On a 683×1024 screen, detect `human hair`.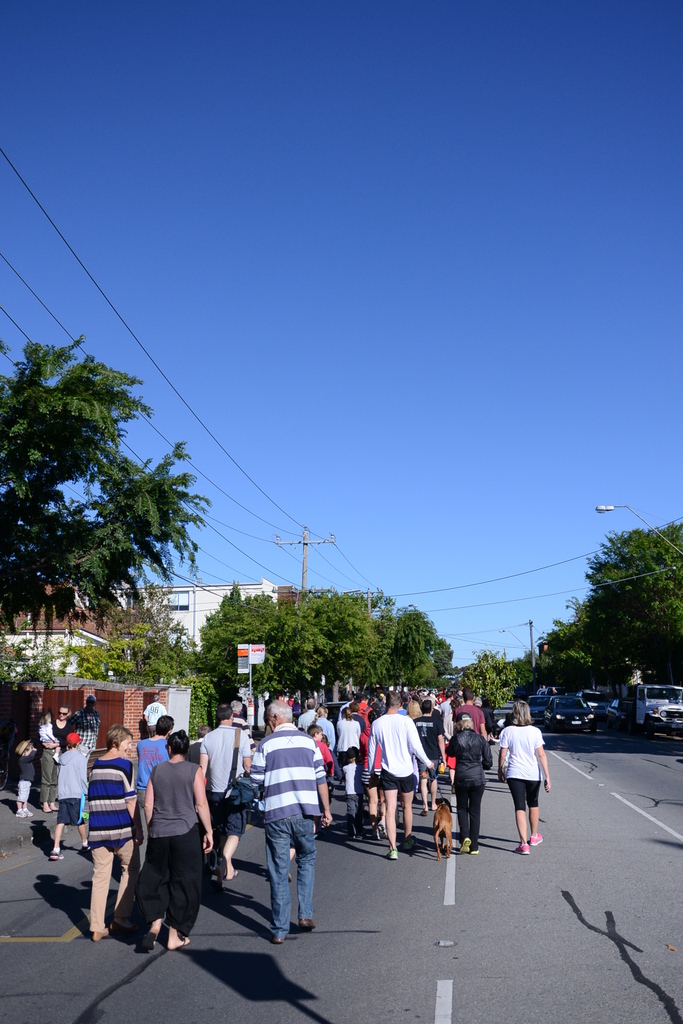
(511,700,535,726).
